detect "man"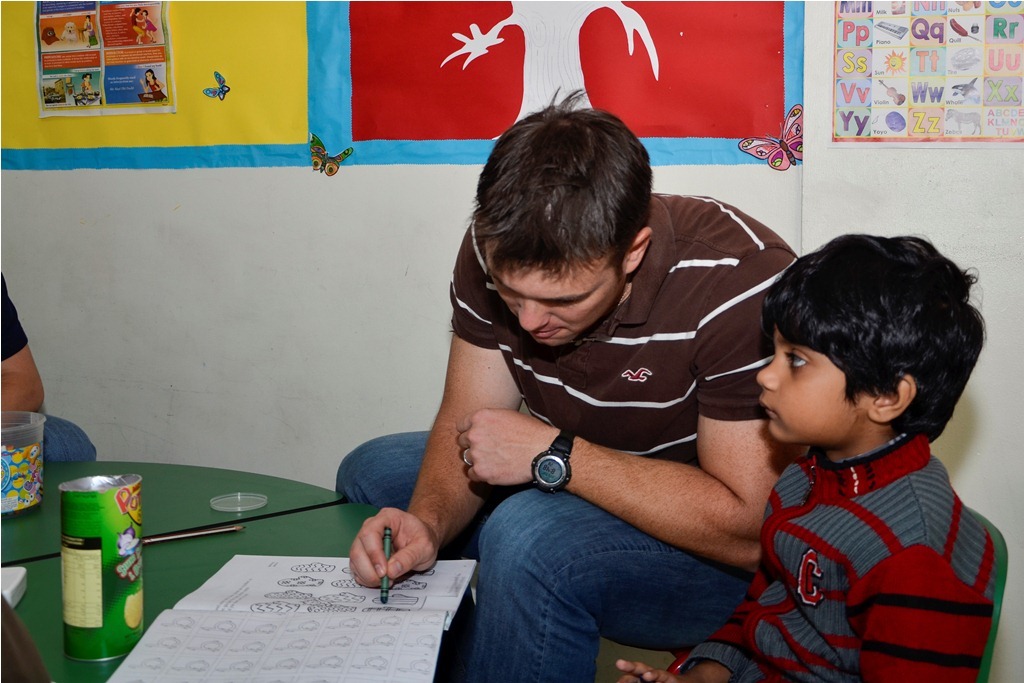
region(308, 138, 901, 682)
